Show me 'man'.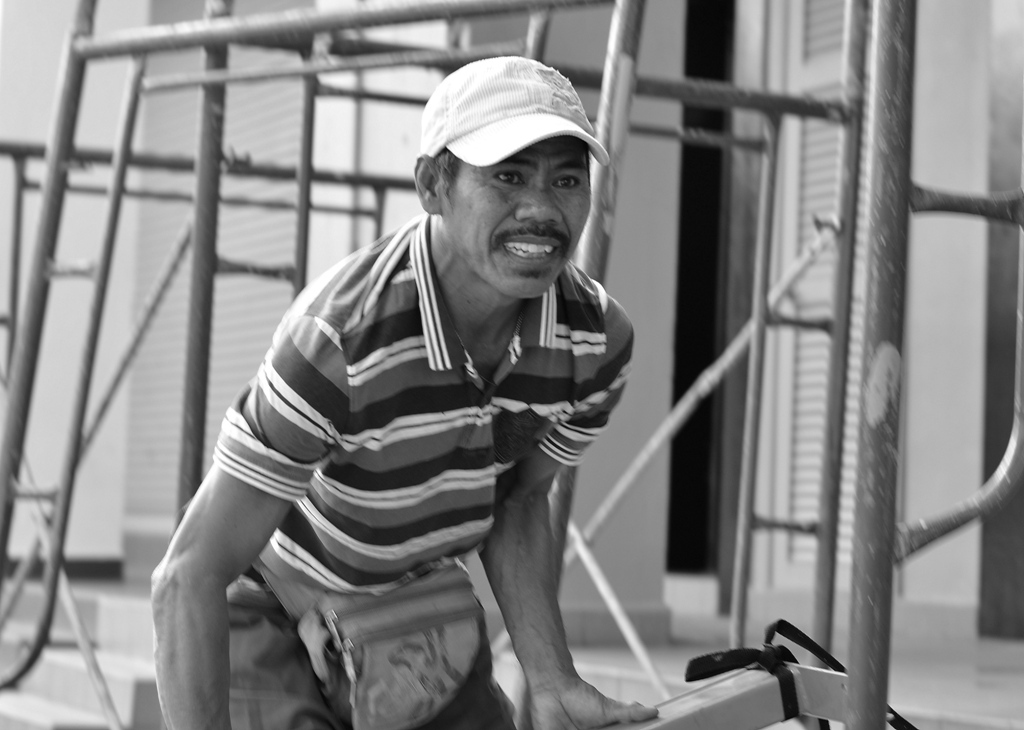
'man' is here: 136/54/677/723.
